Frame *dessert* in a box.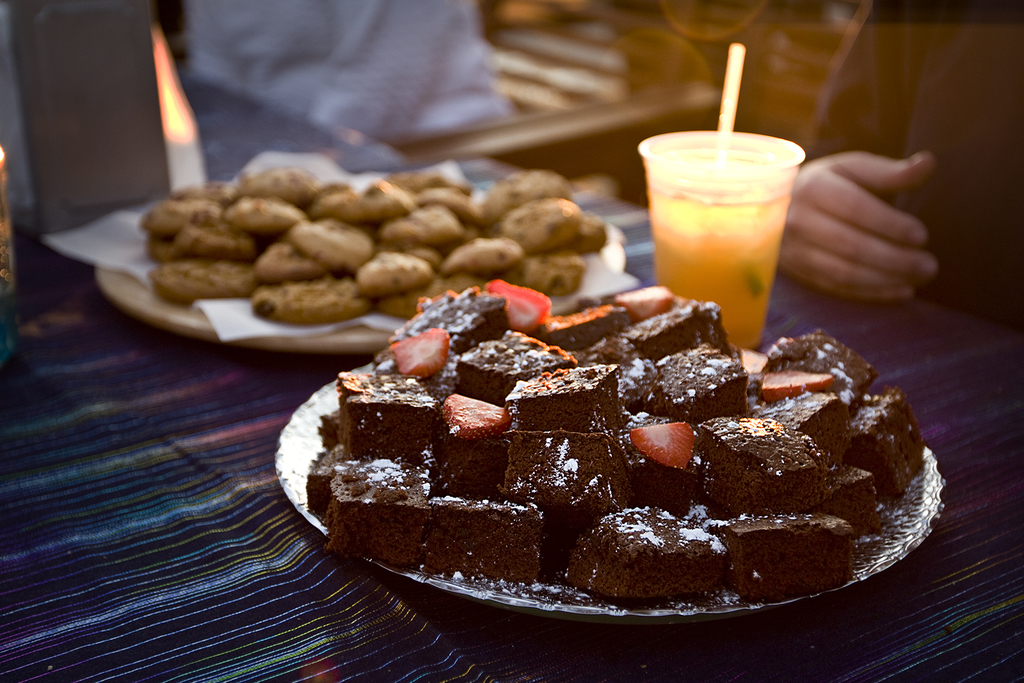
crop(417, 181, 479, 230).
